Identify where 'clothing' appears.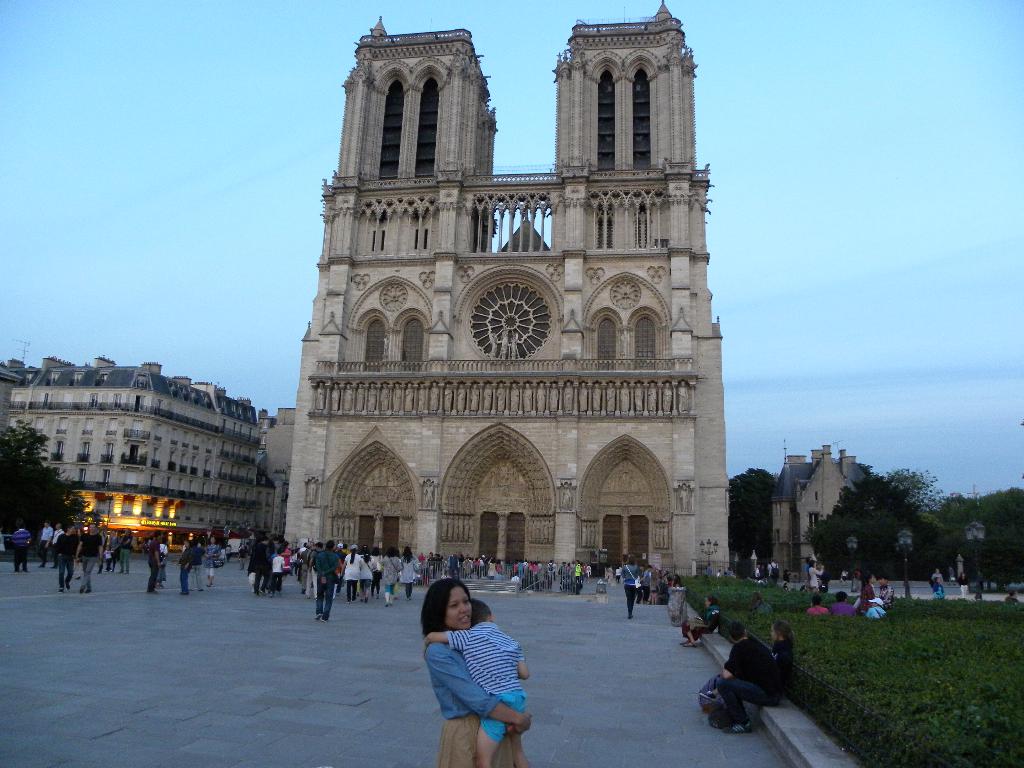
Appears at x1=122, y1=532, x2=134, y2=576.
